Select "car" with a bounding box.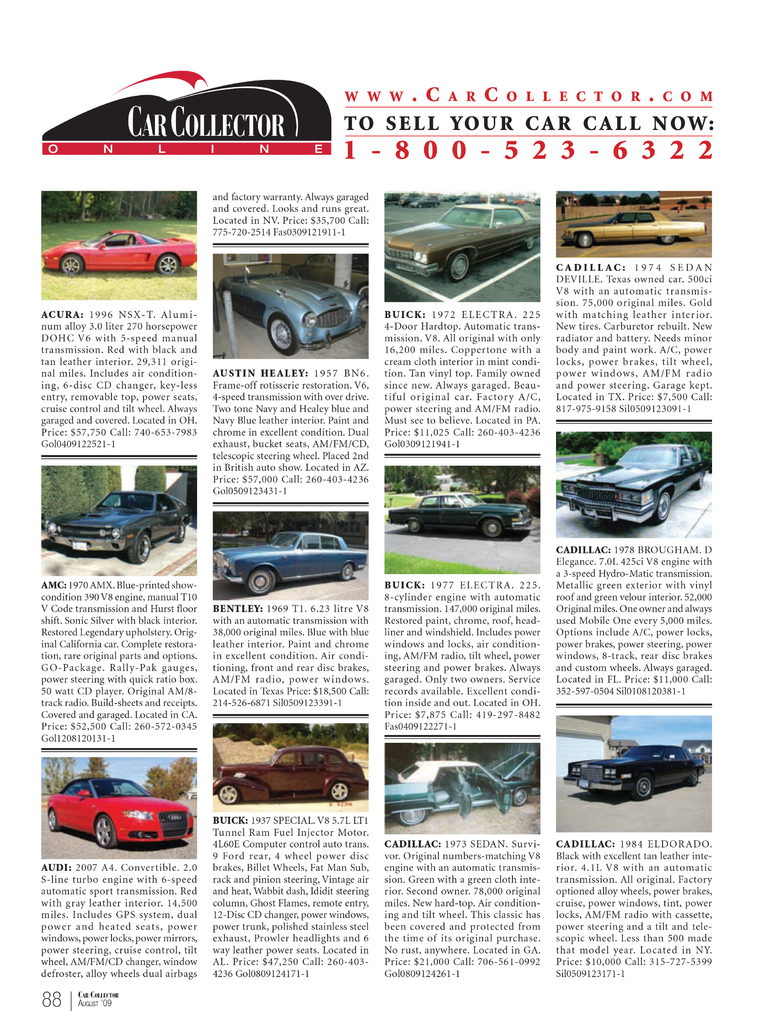
bbox=[56, 225, 197, 273].
